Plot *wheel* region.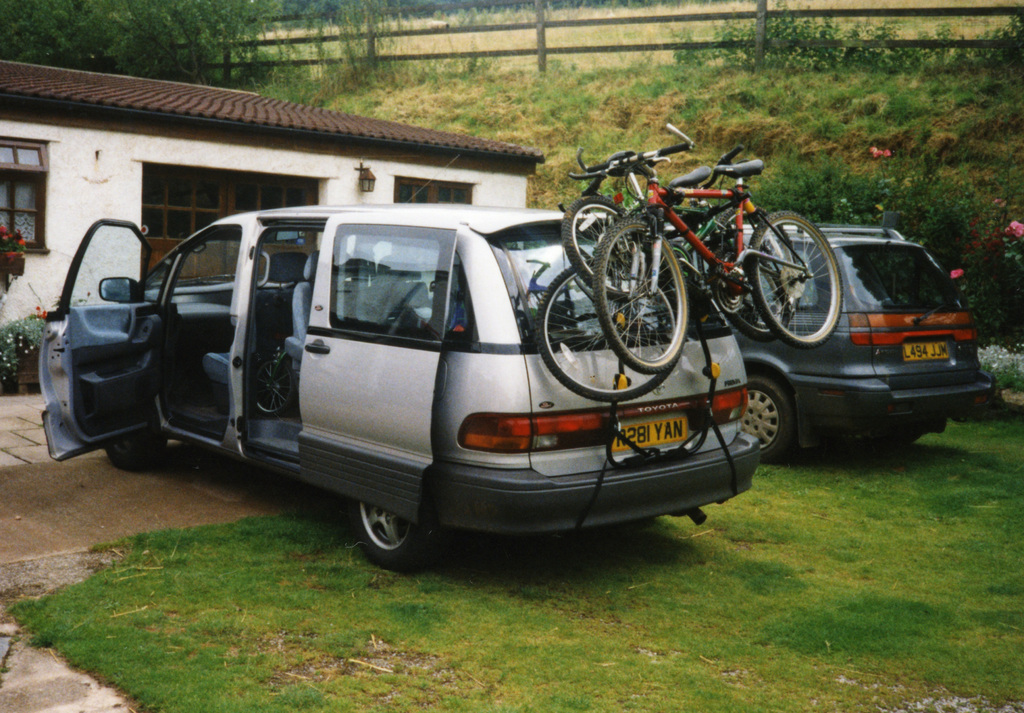
Plotted at x1=564 y1=204 x2=652 y2=302.
